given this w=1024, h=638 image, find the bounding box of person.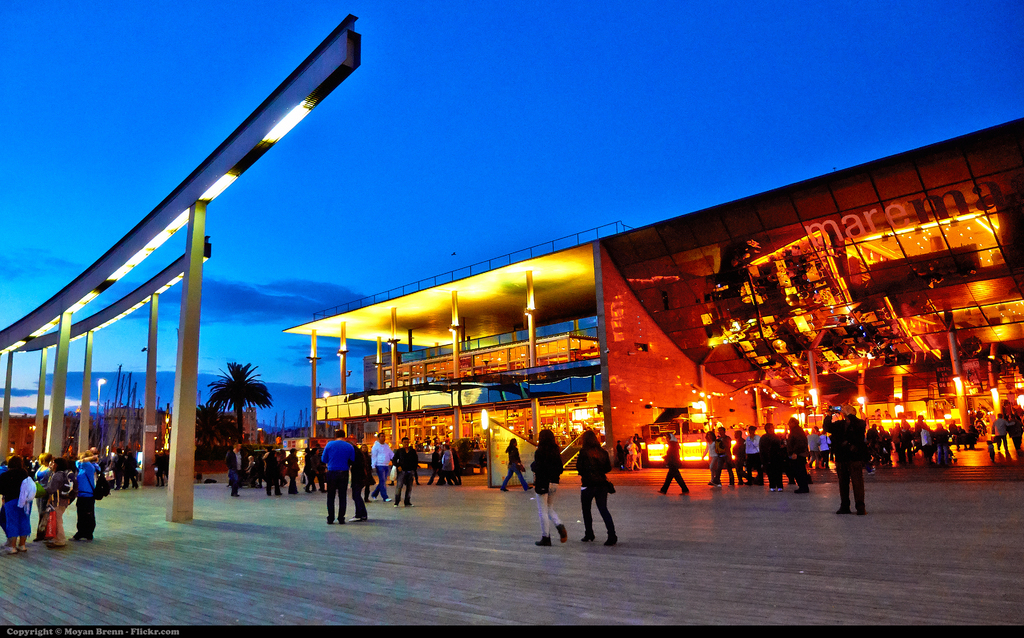
(x1=712, y1=420, x2=738, y2=488).
